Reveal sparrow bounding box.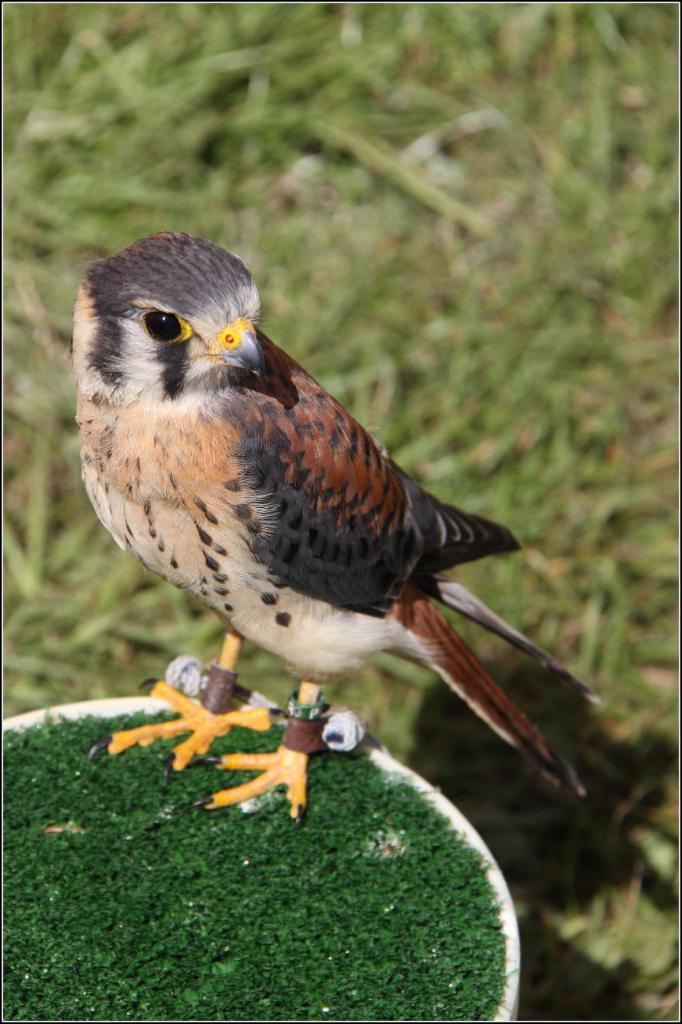
Revealed: {"x1": 83, "y1": 228, "x2": 606, "y2": 828}.
